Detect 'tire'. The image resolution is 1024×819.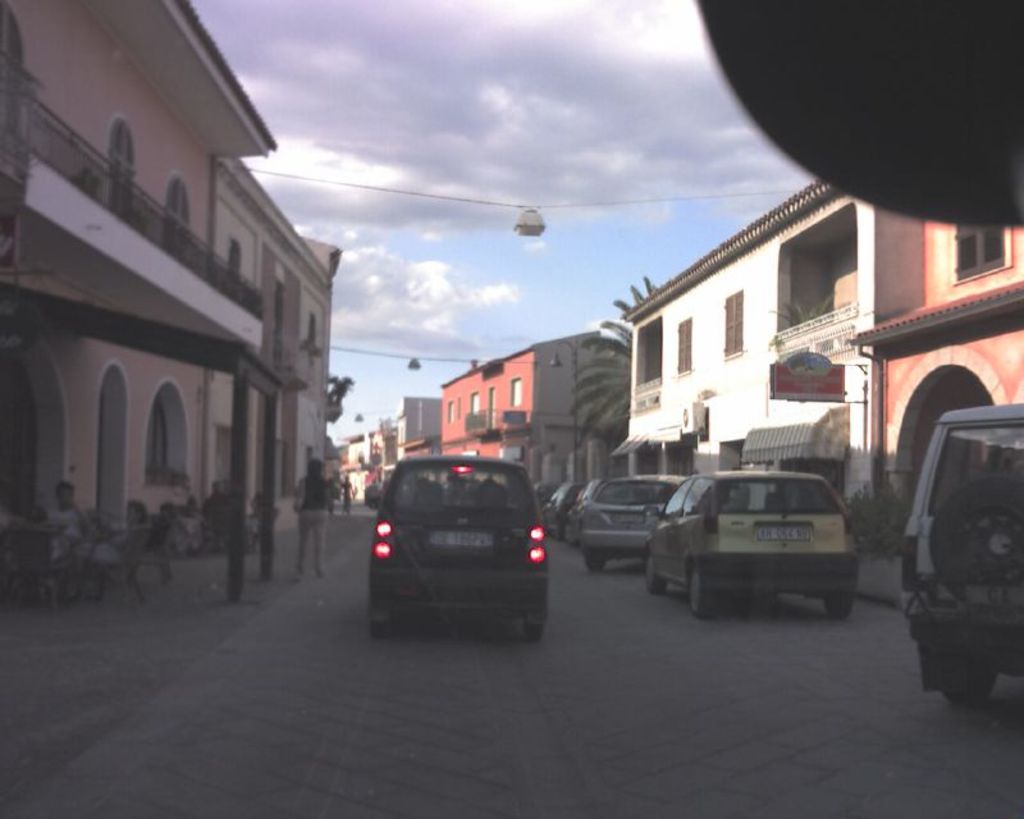
(933,641,1005,714).
